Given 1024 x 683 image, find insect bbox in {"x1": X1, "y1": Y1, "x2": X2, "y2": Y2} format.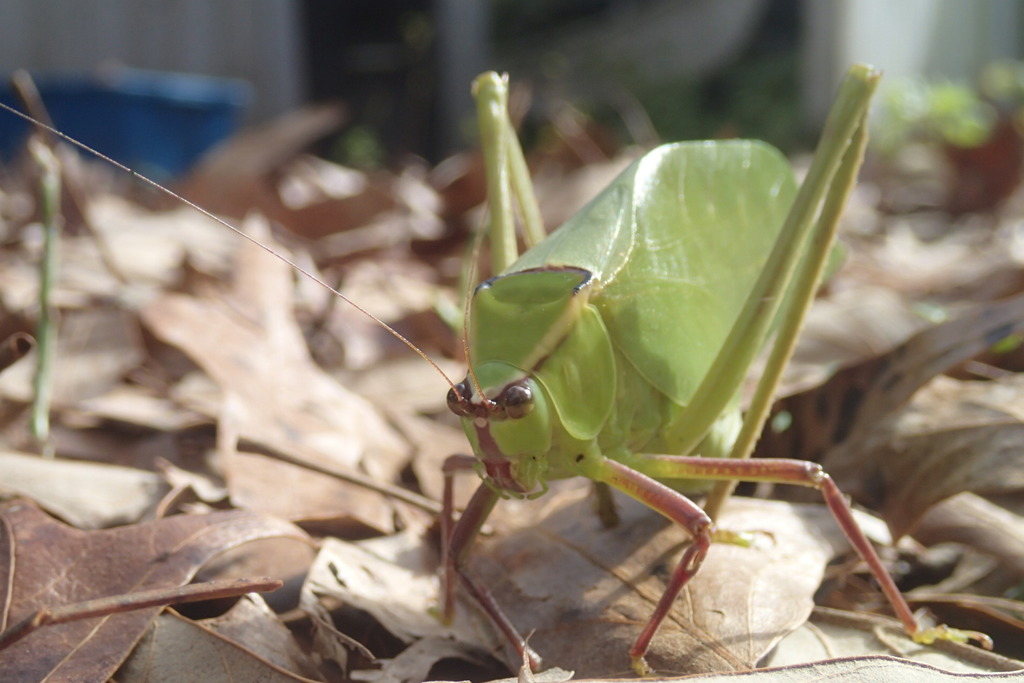
{"x1": 0, "y1": 65, "x2": 996, "y2": 680}.
